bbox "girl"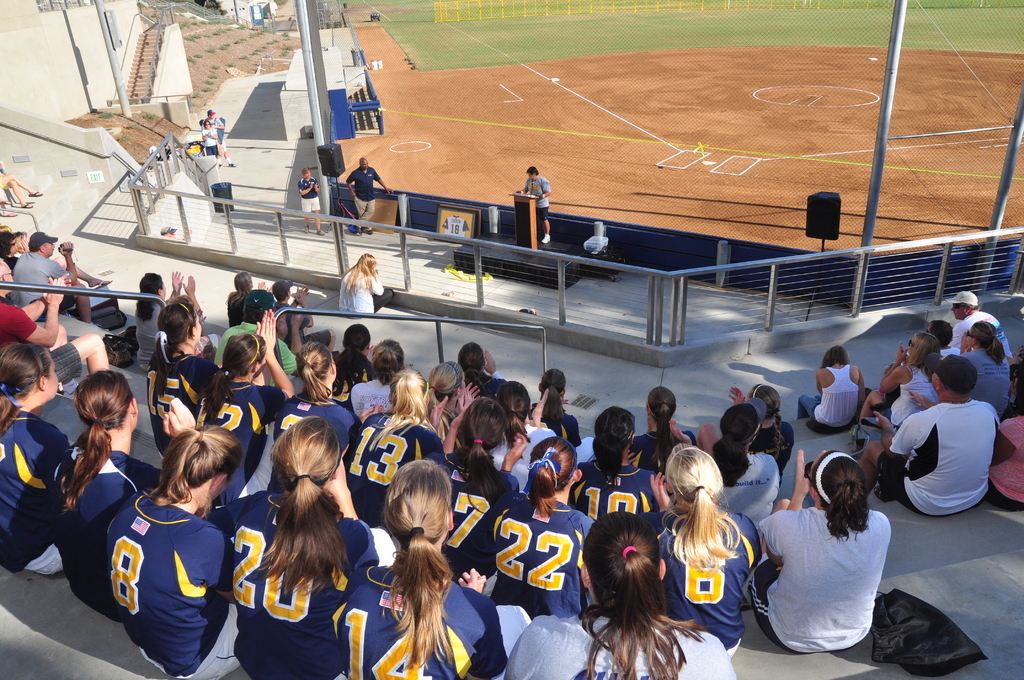
Rect(566, 402, 657, 525)
